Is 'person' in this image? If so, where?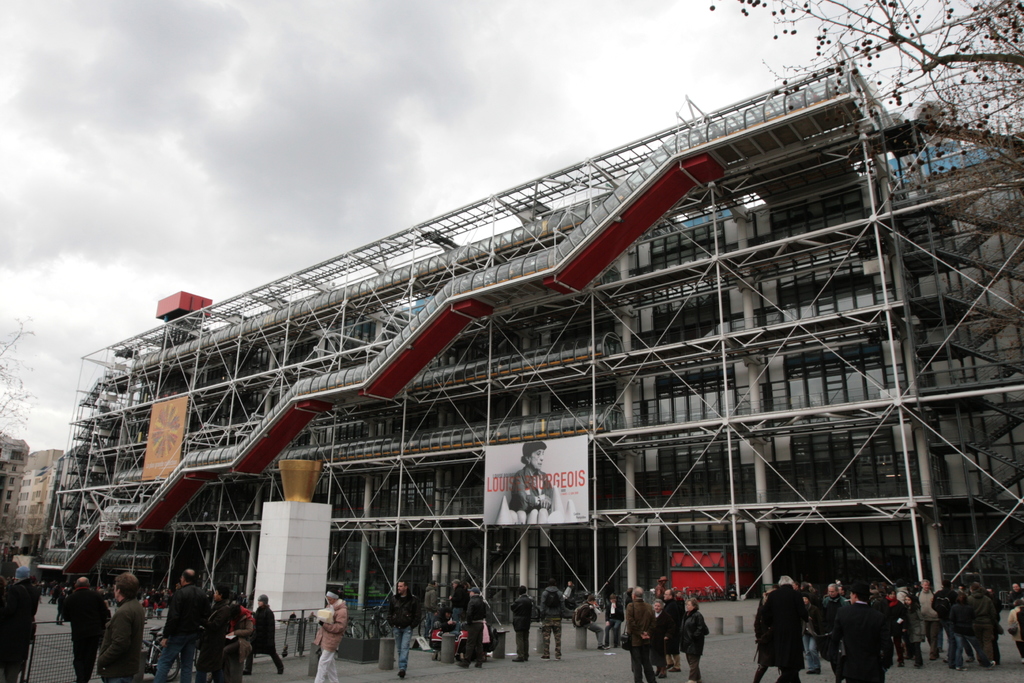
Yes, at {"x1": 746, "y1": 565, "x2": 1022, "y2": 682}.
